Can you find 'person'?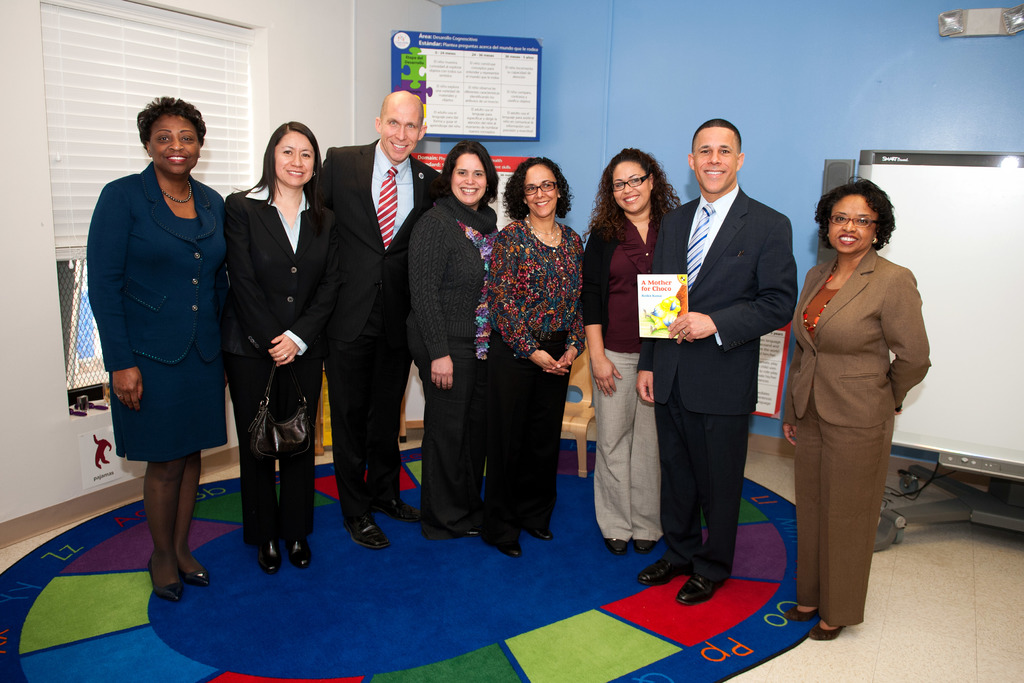
Yes, bounding box: [221, 119, 337, 575].
